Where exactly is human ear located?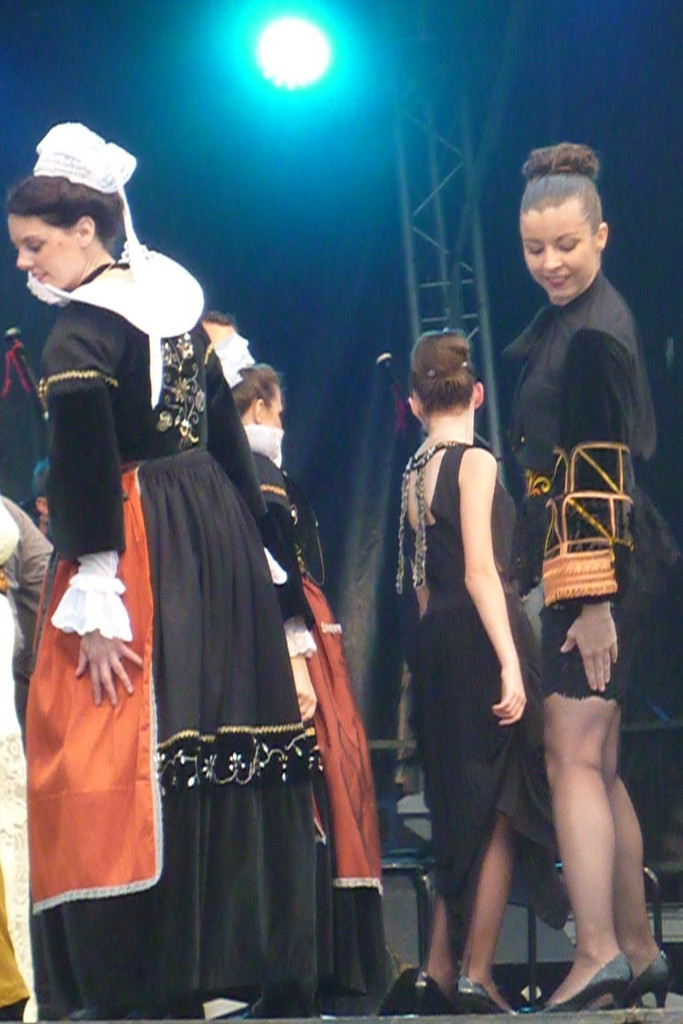
Its bounding box is region(592, 218, 607, 250).
